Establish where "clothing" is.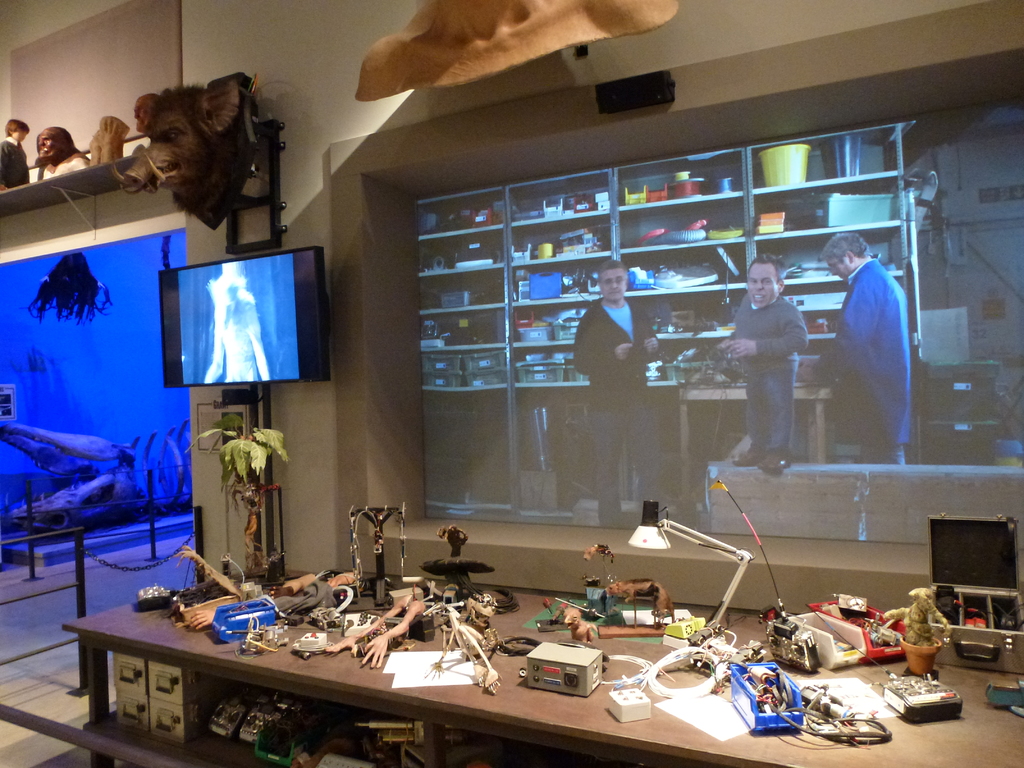
Established at (left=730, top=260, right=825, bottom=476).
